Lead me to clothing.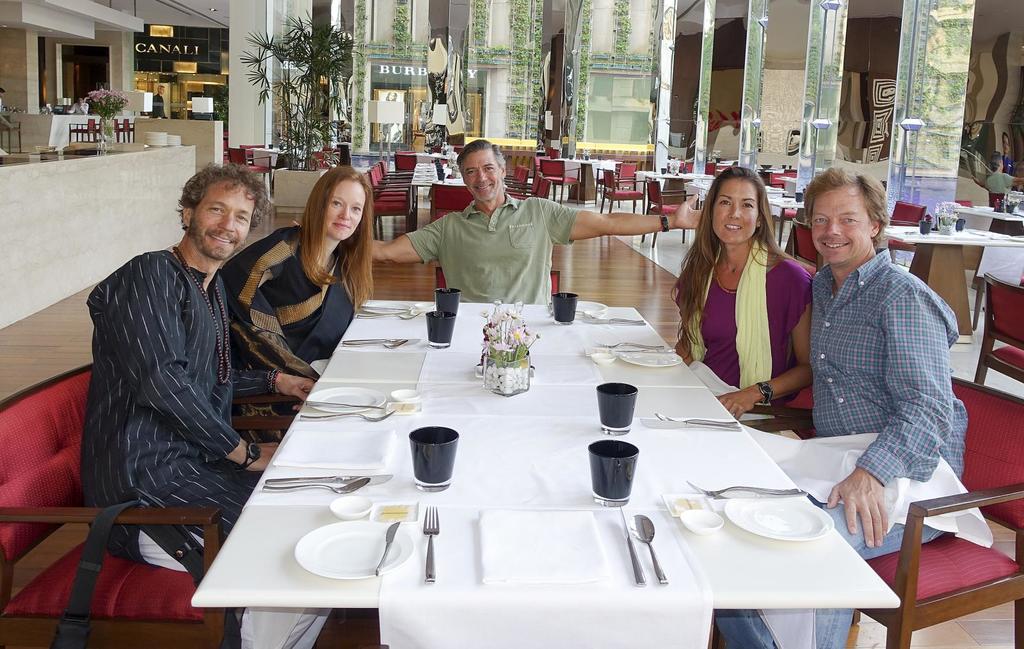
Lead to [681,235,819,410].
